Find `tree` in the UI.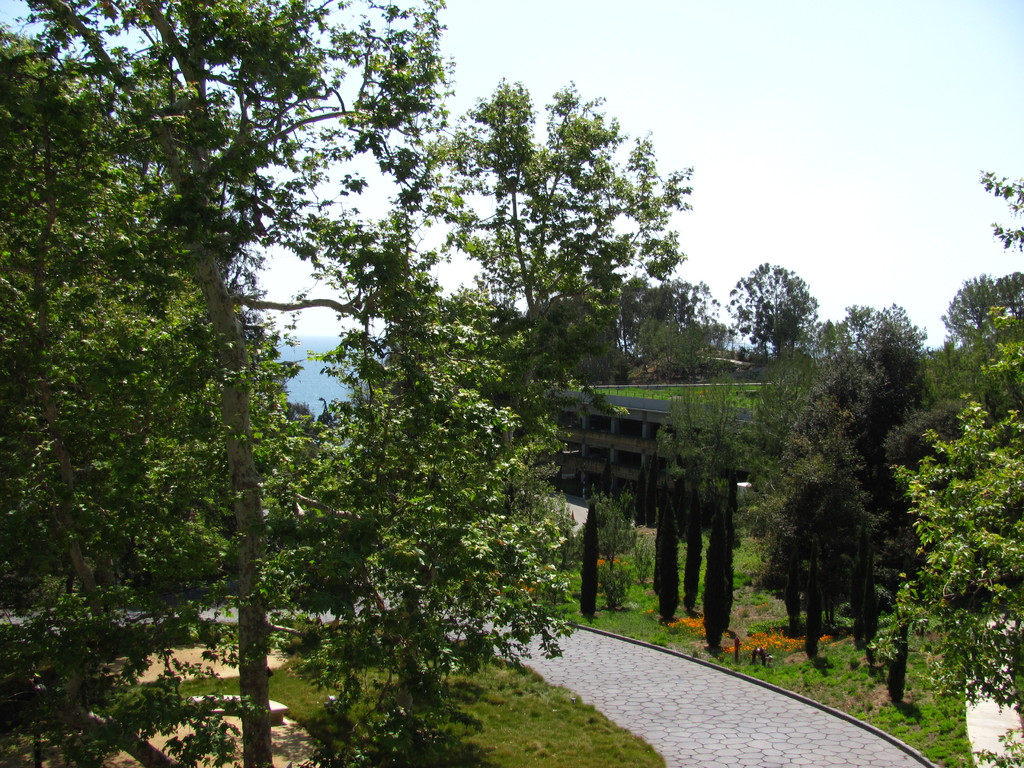
UI element at 806:297:881:354.
